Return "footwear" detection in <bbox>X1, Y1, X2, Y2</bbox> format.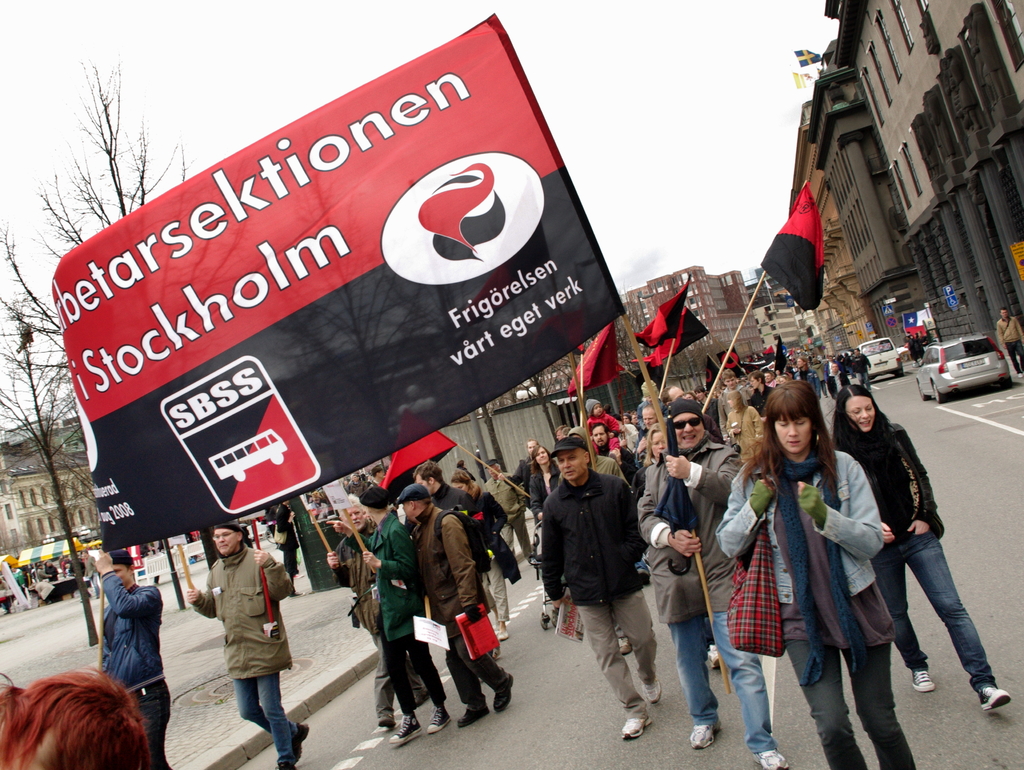
<bbox>491, 674, 512, 710</bbox>.
